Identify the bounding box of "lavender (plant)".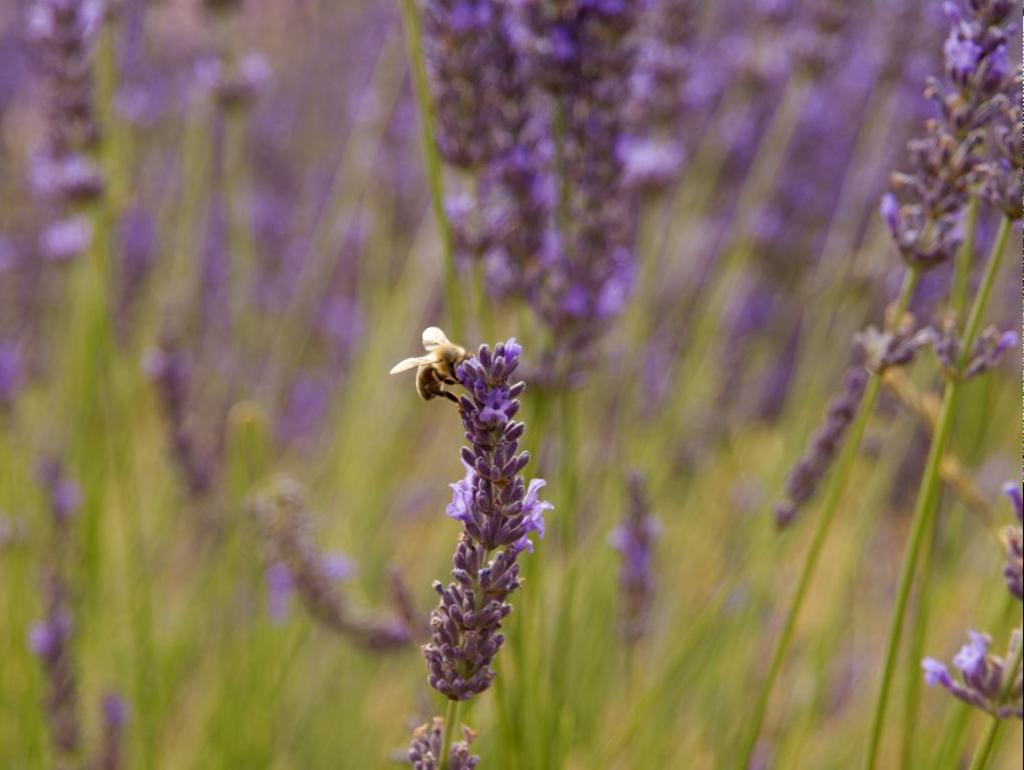
(28, 453, 83, 769).
